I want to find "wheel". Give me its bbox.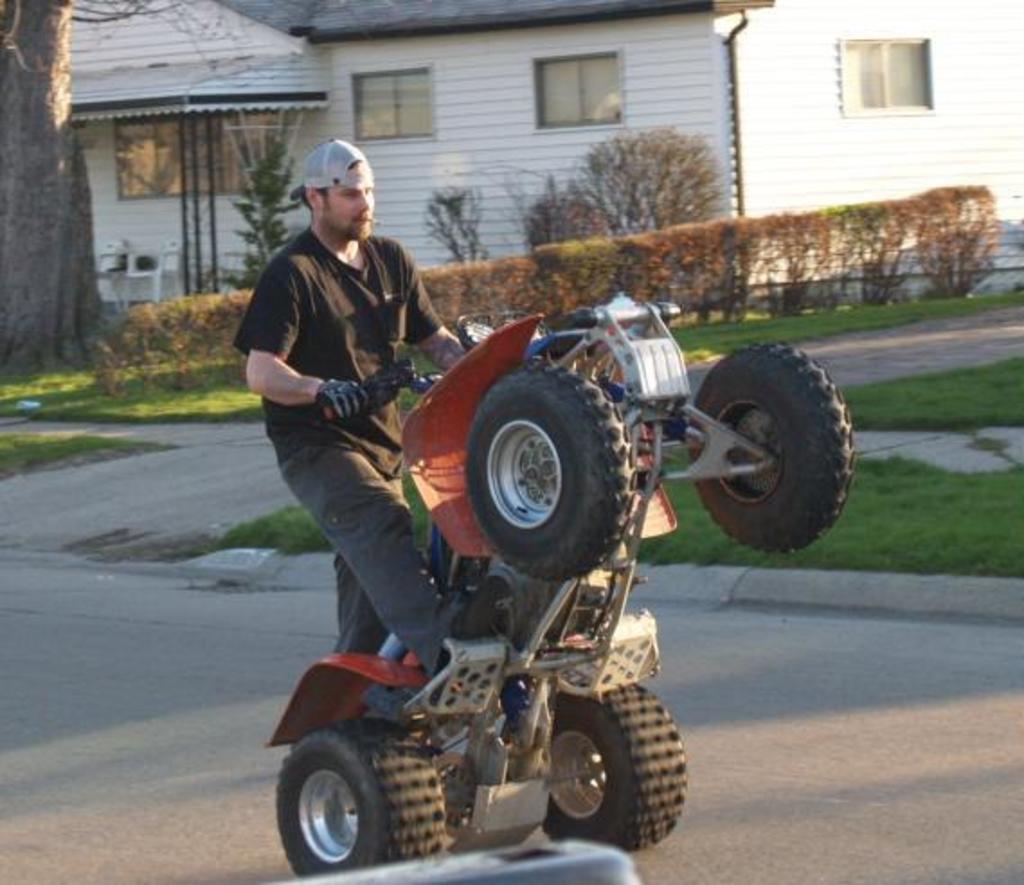
crop(693, 344, 862, 552).
